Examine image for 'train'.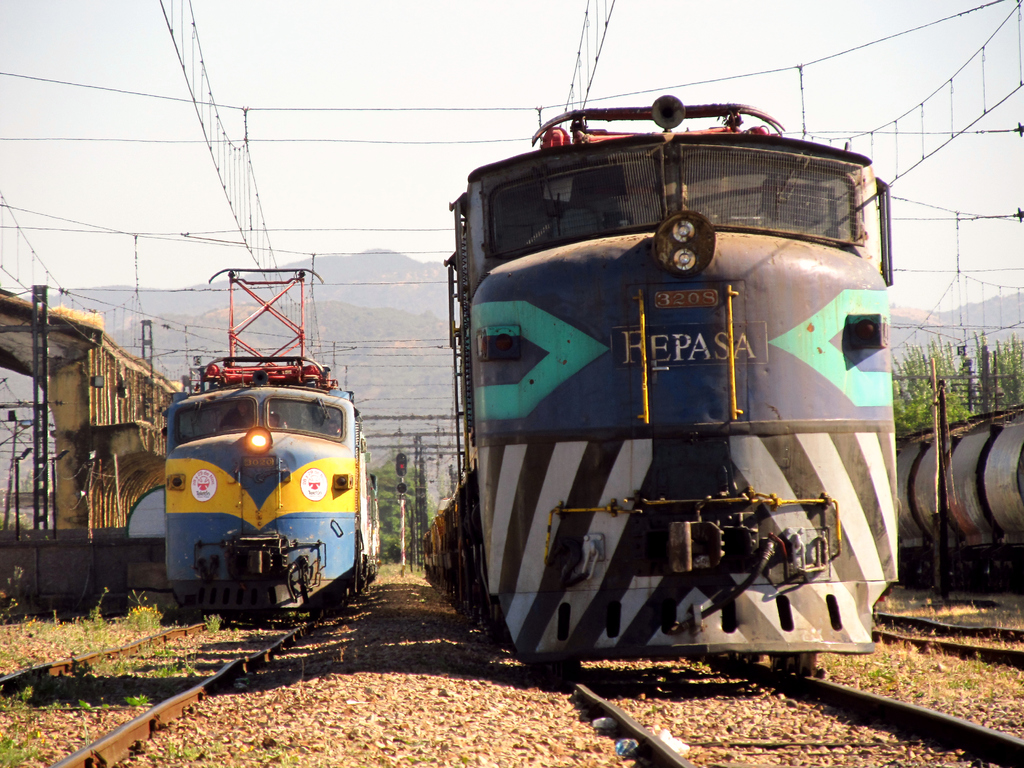
Examination result: 421,95,896,680.
